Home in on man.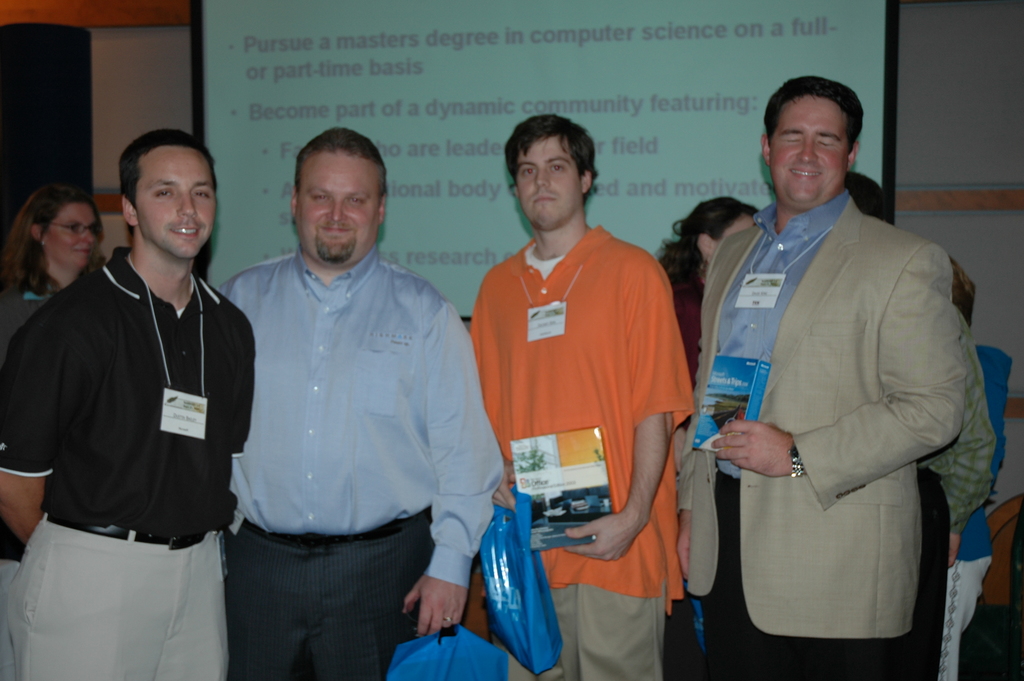
Homed in at 212,130,508,680.
